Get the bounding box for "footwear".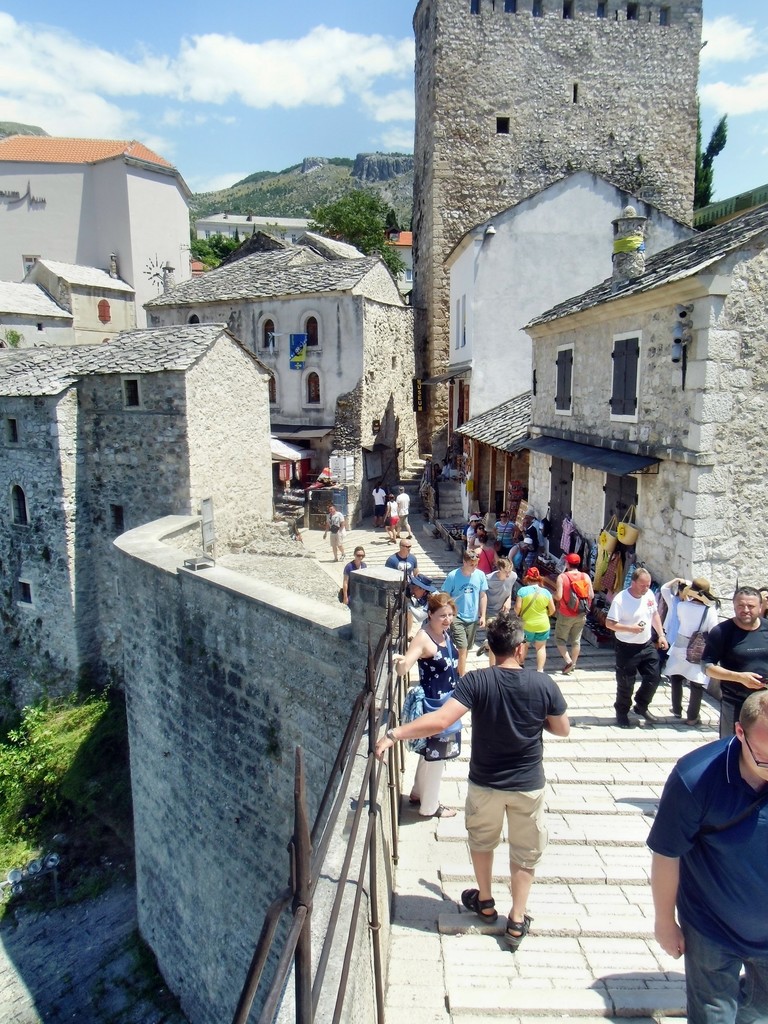
(636, 707, 658, 724).
